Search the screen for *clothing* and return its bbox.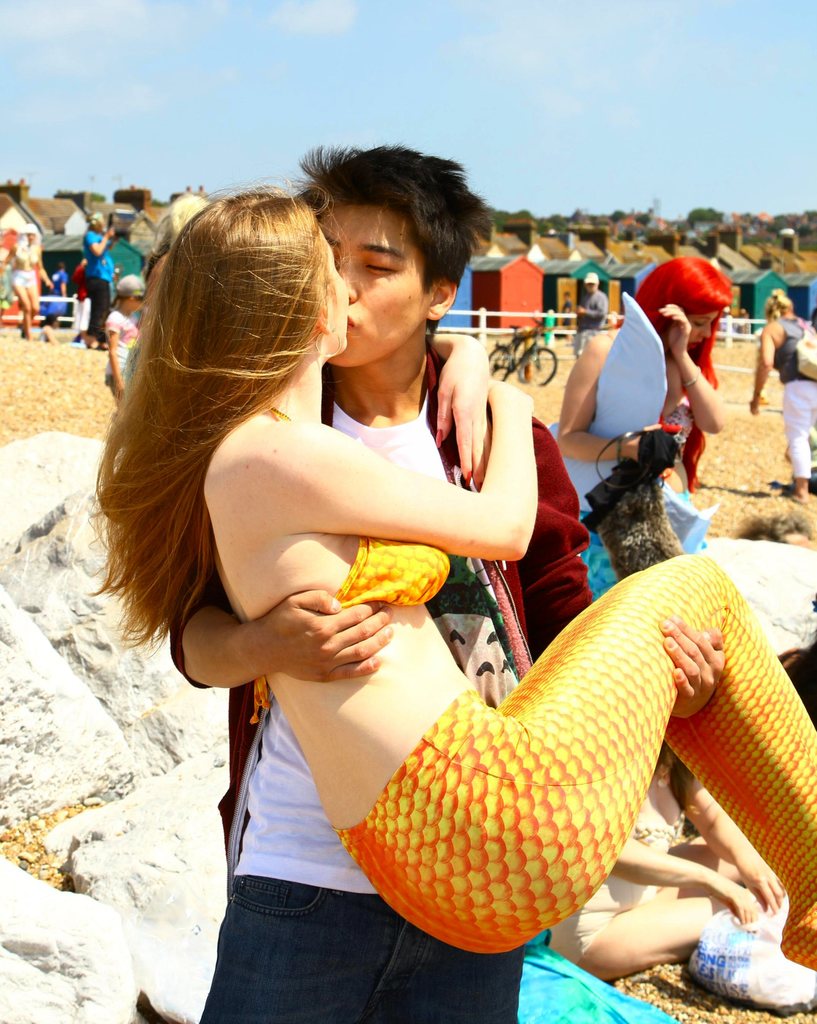
Found: BBox(659, 379, 702, 540).
